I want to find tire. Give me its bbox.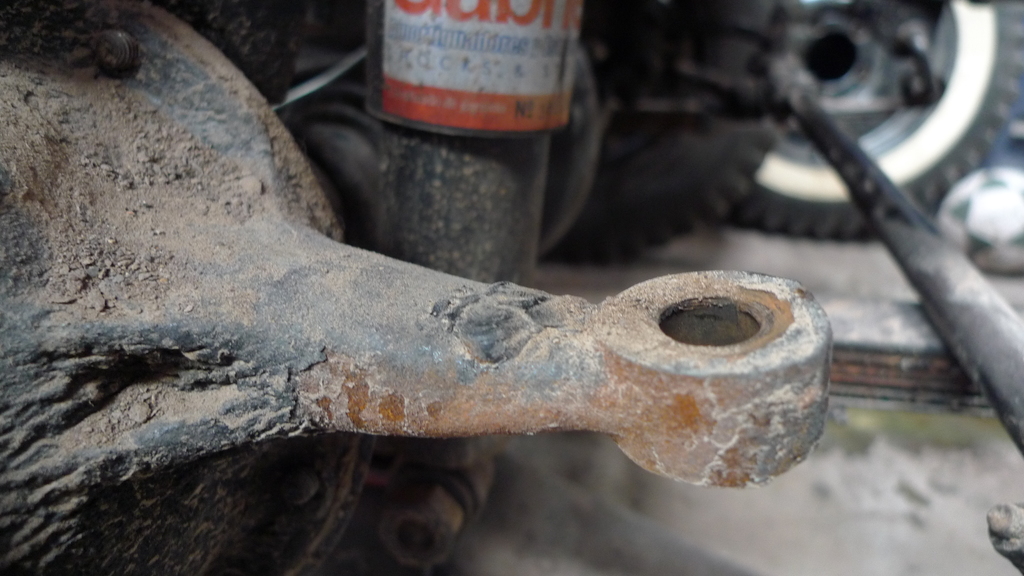
bbox=(724, 0, 1023, 248).
